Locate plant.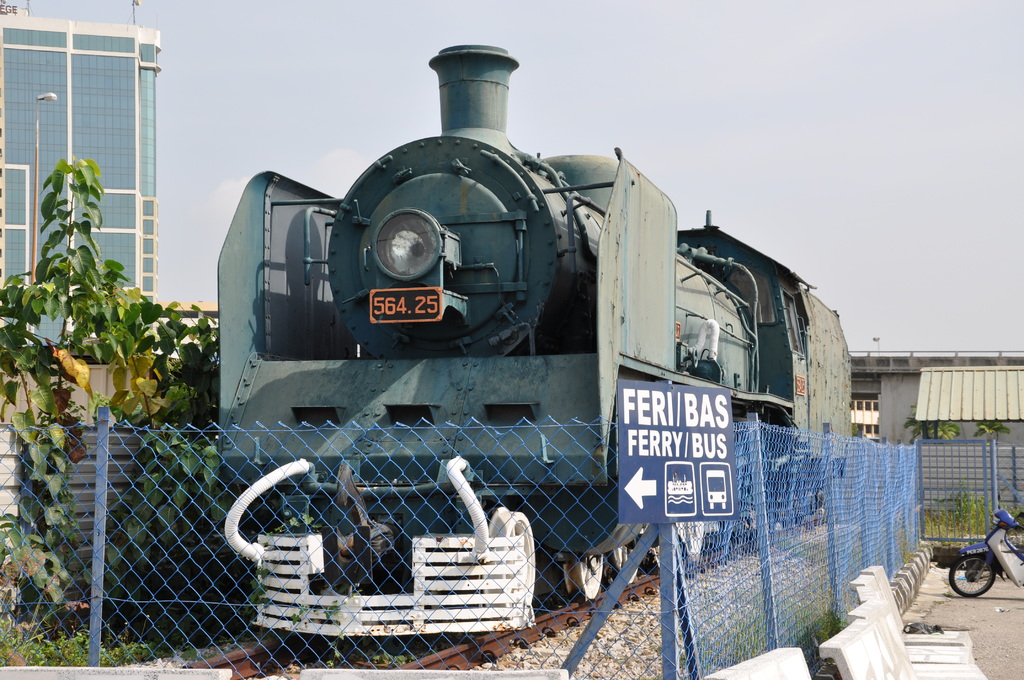
Bounding box: [374, 644, 405, 663].
